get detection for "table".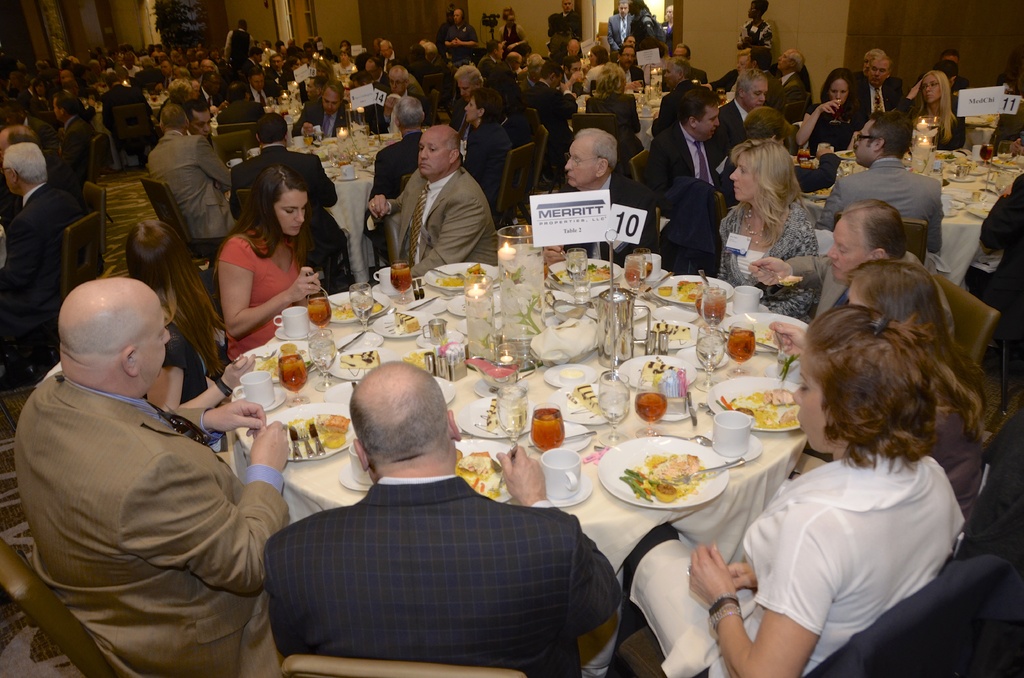
Detection: crop(234, 122, 461, 280).
